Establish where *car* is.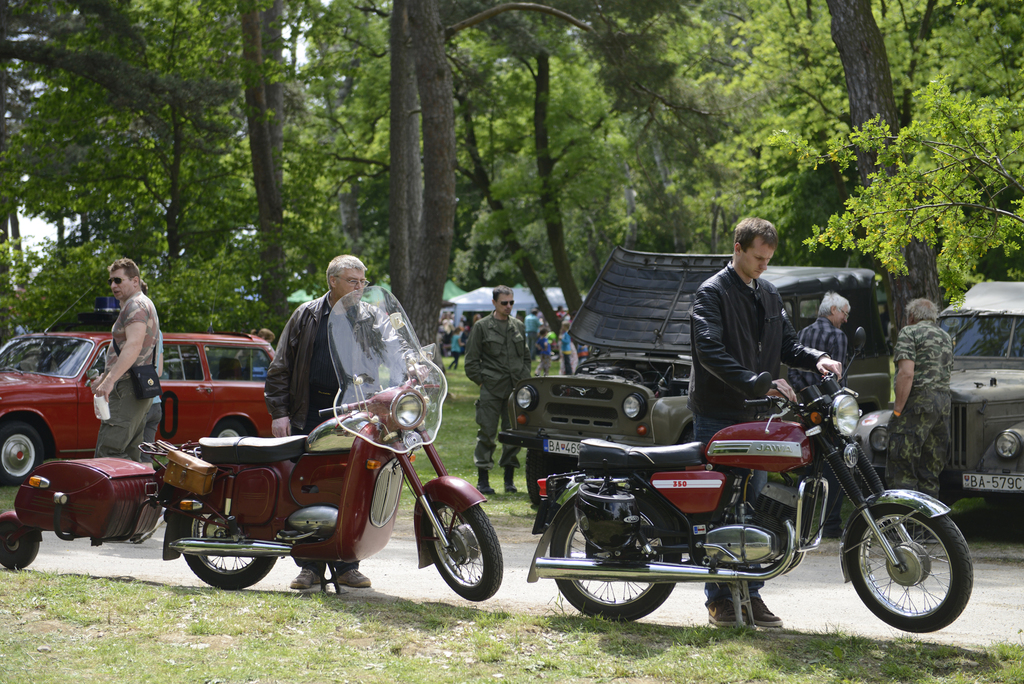
Established at left=0, top=323, right=268, bottom=493.
